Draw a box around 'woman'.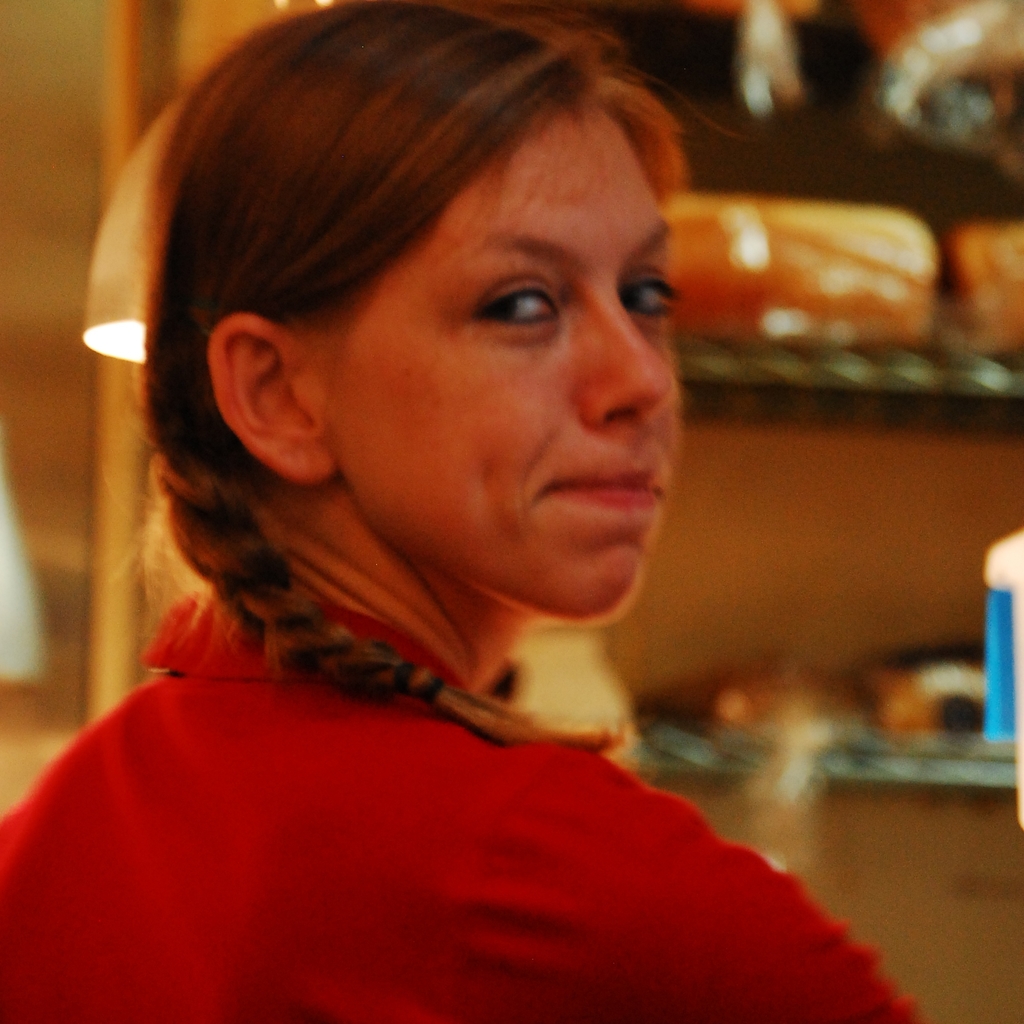
0/4/927/1023.
